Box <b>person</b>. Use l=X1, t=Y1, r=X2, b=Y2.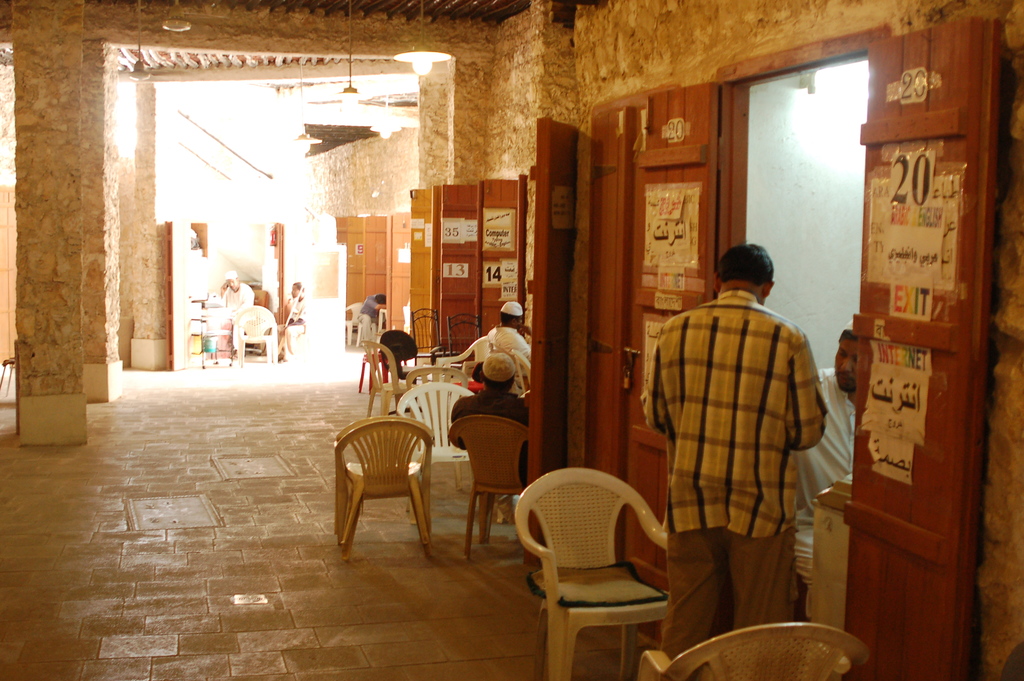
l=291, t=285, r=303, b=326.
